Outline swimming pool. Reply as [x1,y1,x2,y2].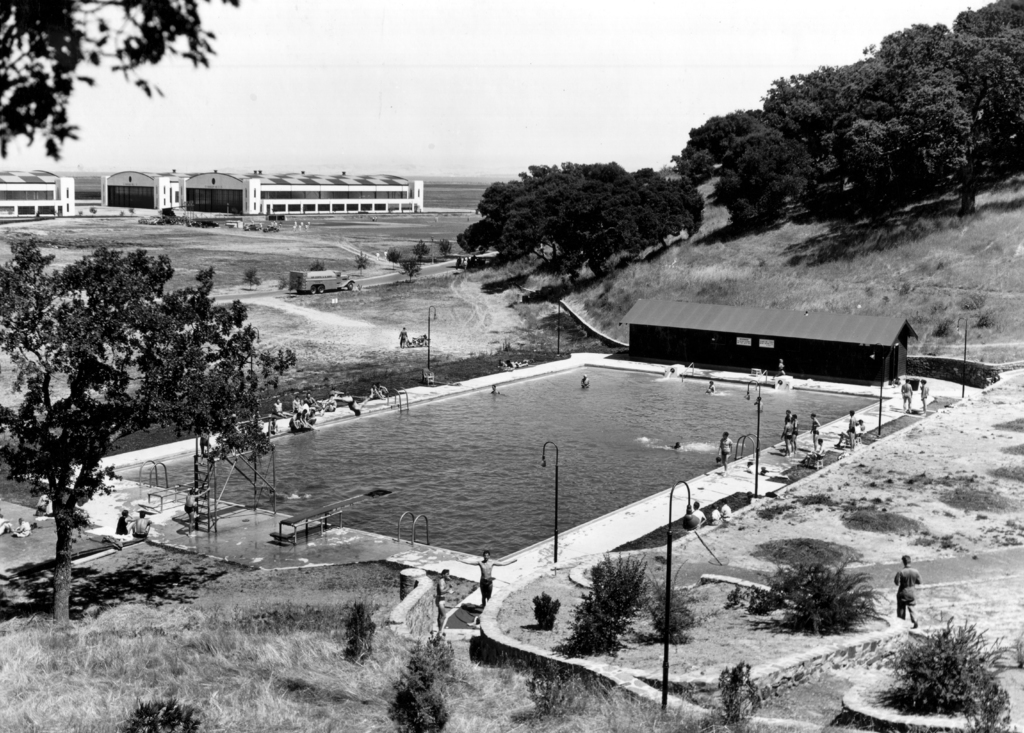
[106,360,889,556].
